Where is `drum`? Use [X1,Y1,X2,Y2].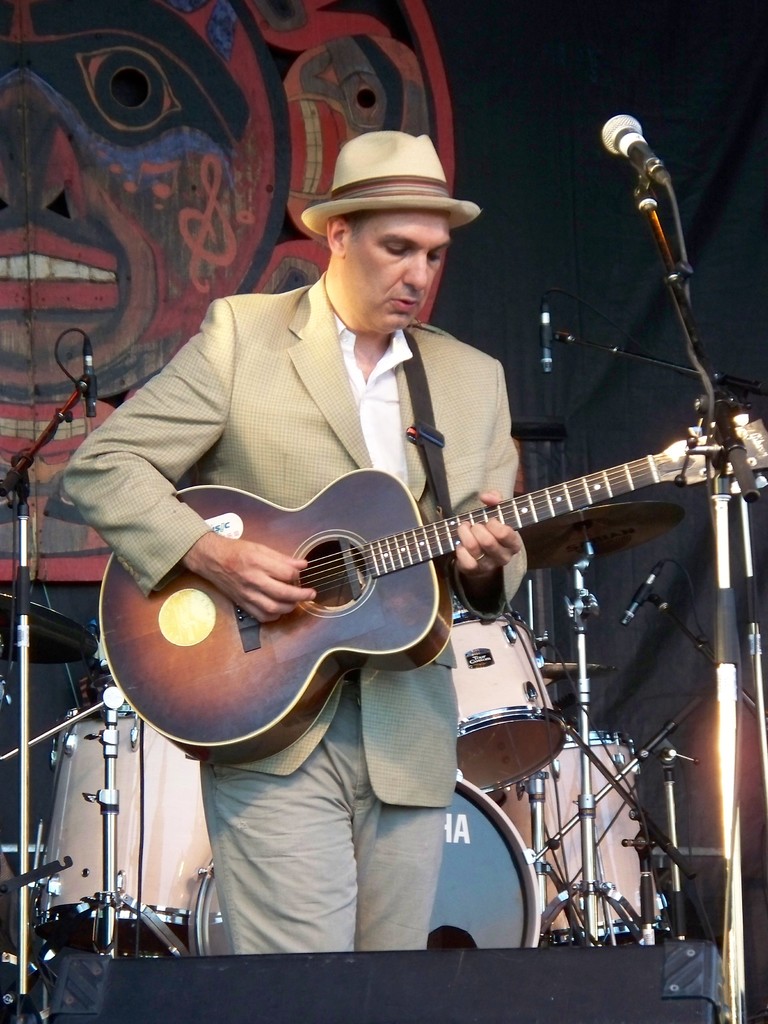
[187,771,539,954].
